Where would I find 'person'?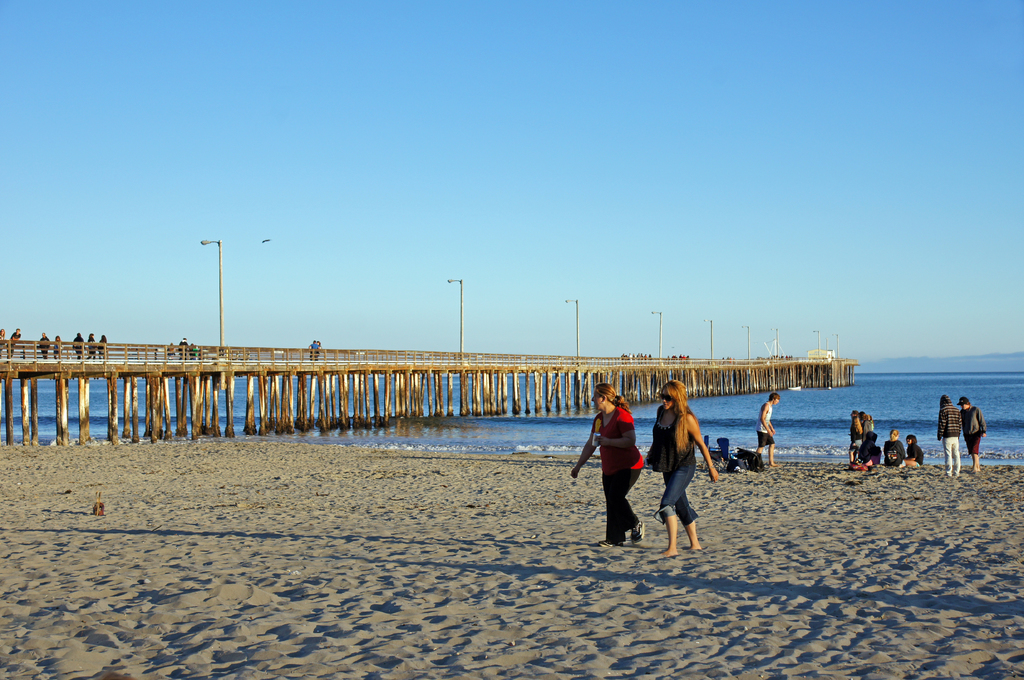
At {"x1": 73, "y1": 333, "x2": 83, "y2": 356}.
